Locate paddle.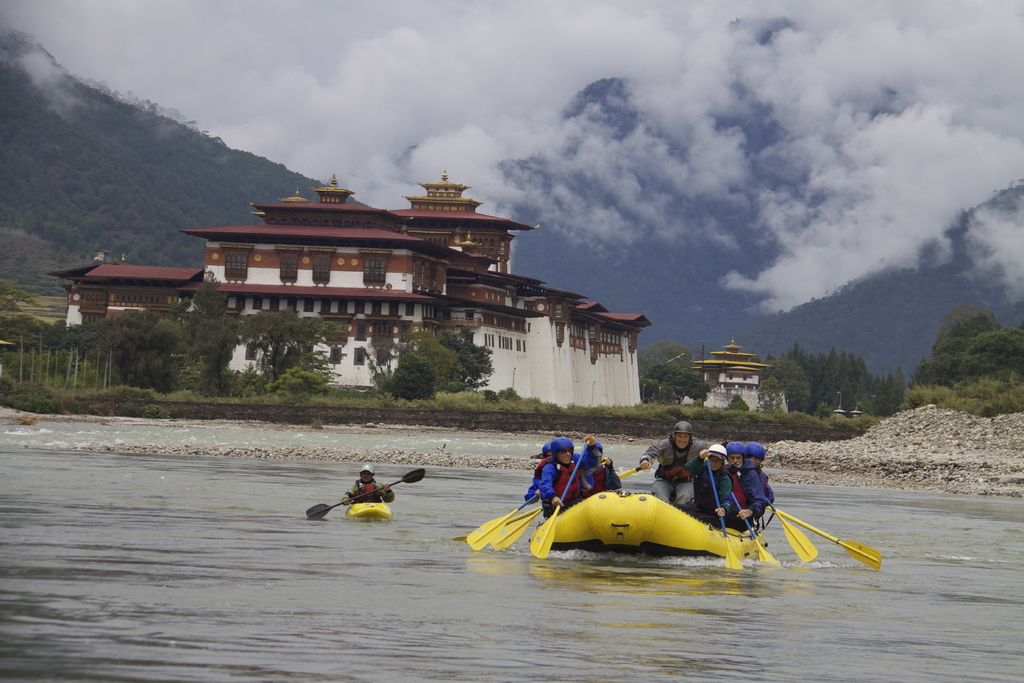
Bounding box: pyautogui.locateOnScreen(465, 493, 538, 551).
